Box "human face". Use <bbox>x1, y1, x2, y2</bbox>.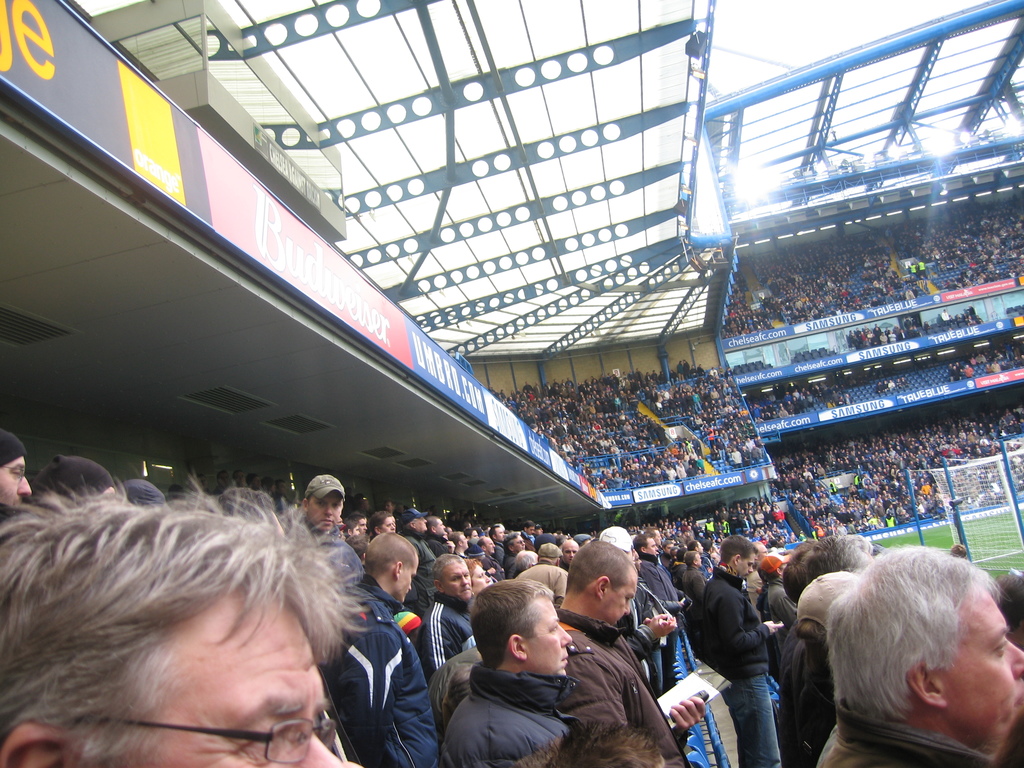
<bbox>755, 541, 769, 561</bbox>.
